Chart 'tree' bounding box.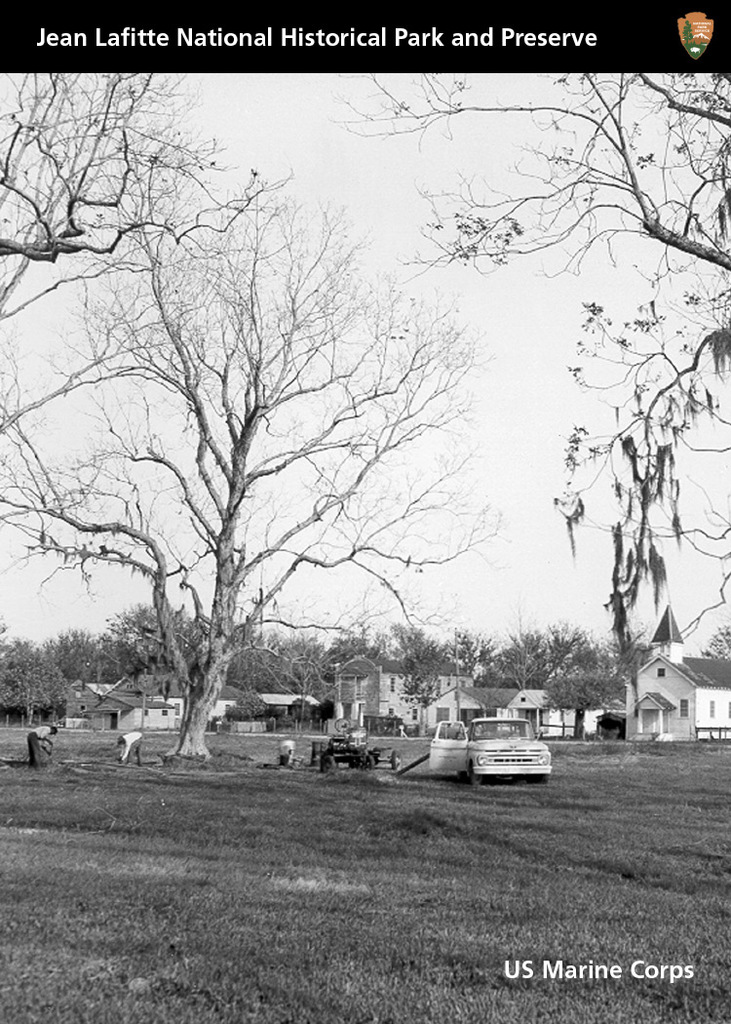
Charted: [left=0, top=64, right=297, bottom=461].
